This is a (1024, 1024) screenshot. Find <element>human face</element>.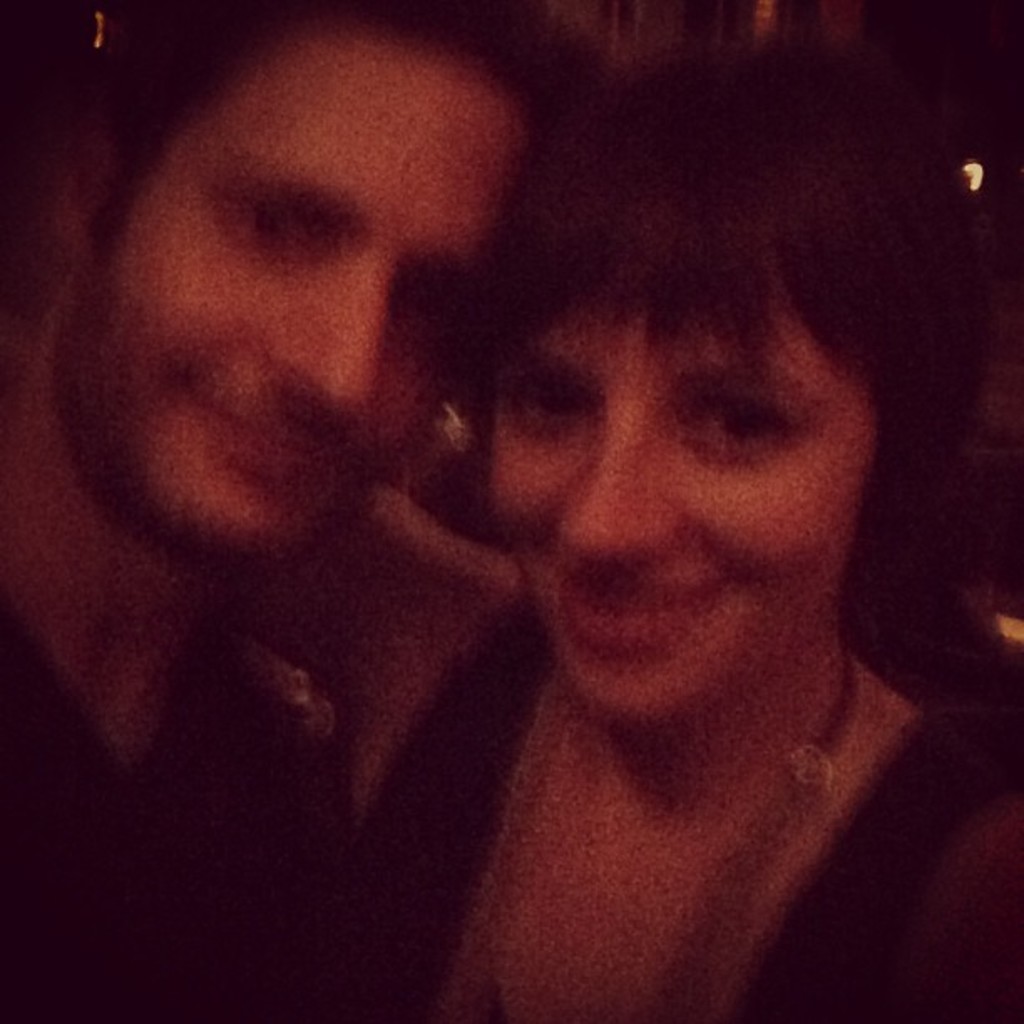
Bounding box: select_region(94, 42, 540, 566).
